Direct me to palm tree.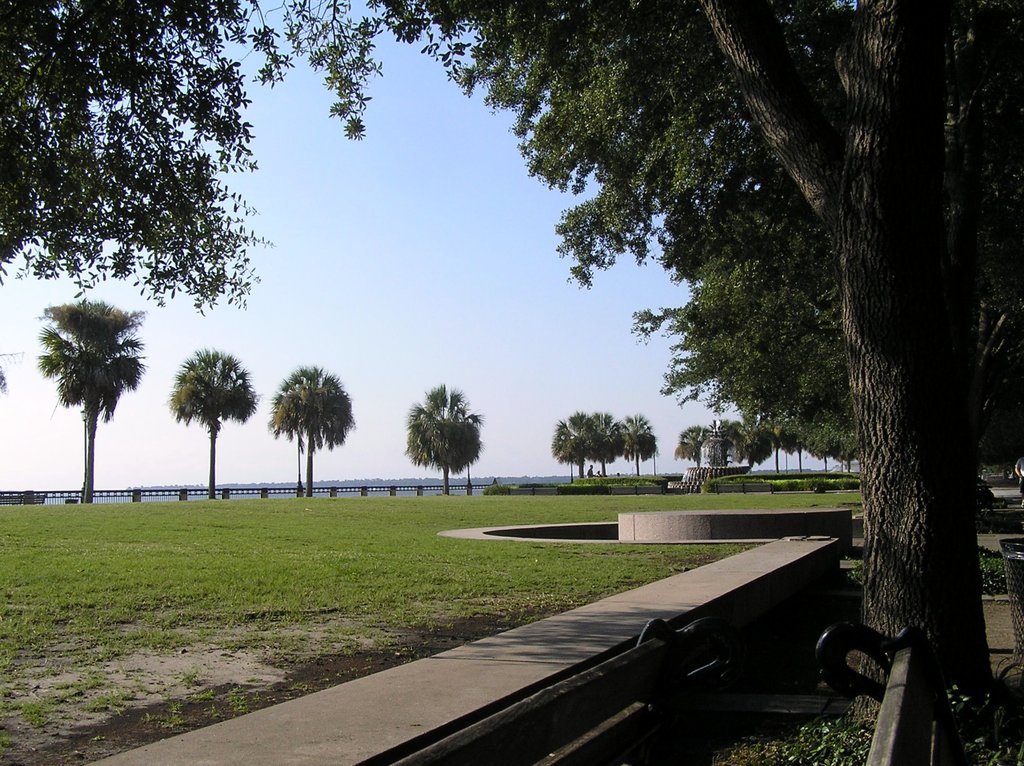
Direction: rect(40, 287, 140, 421).
